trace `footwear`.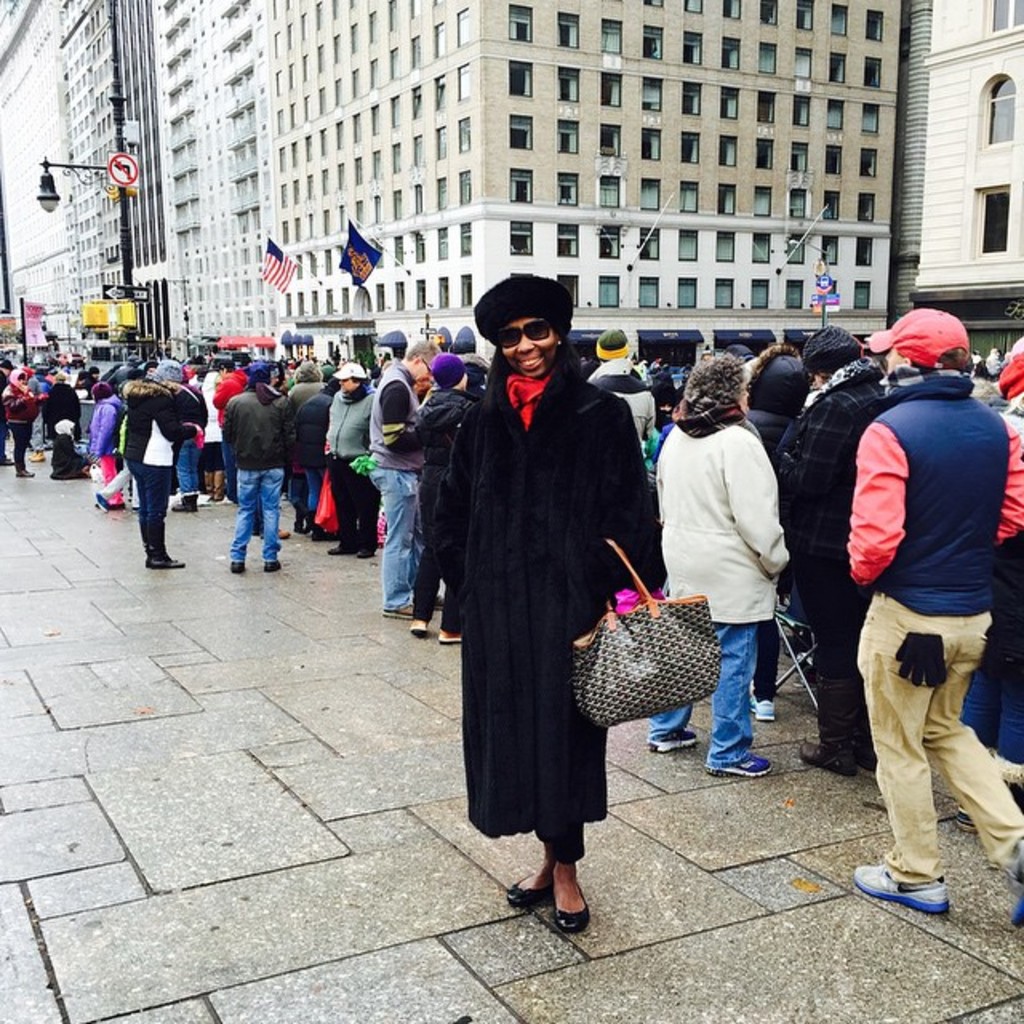
Traced to [93,491,107,512].
